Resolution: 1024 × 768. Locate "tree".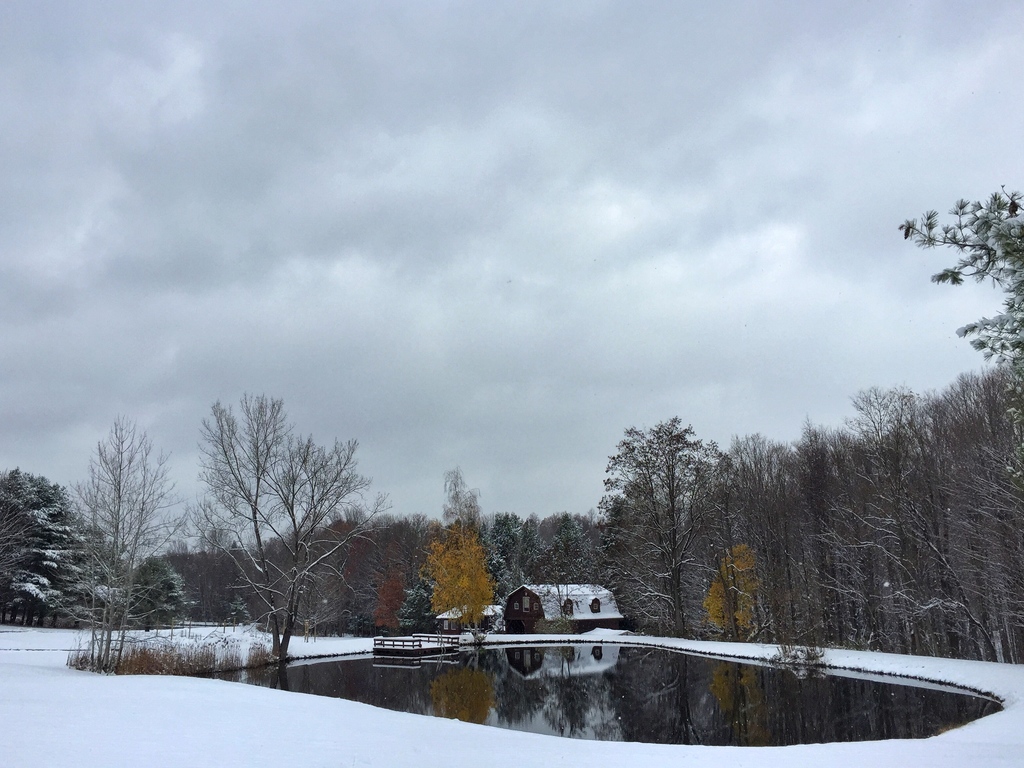
(left=899, top=180, right=1023, bottom=383).
